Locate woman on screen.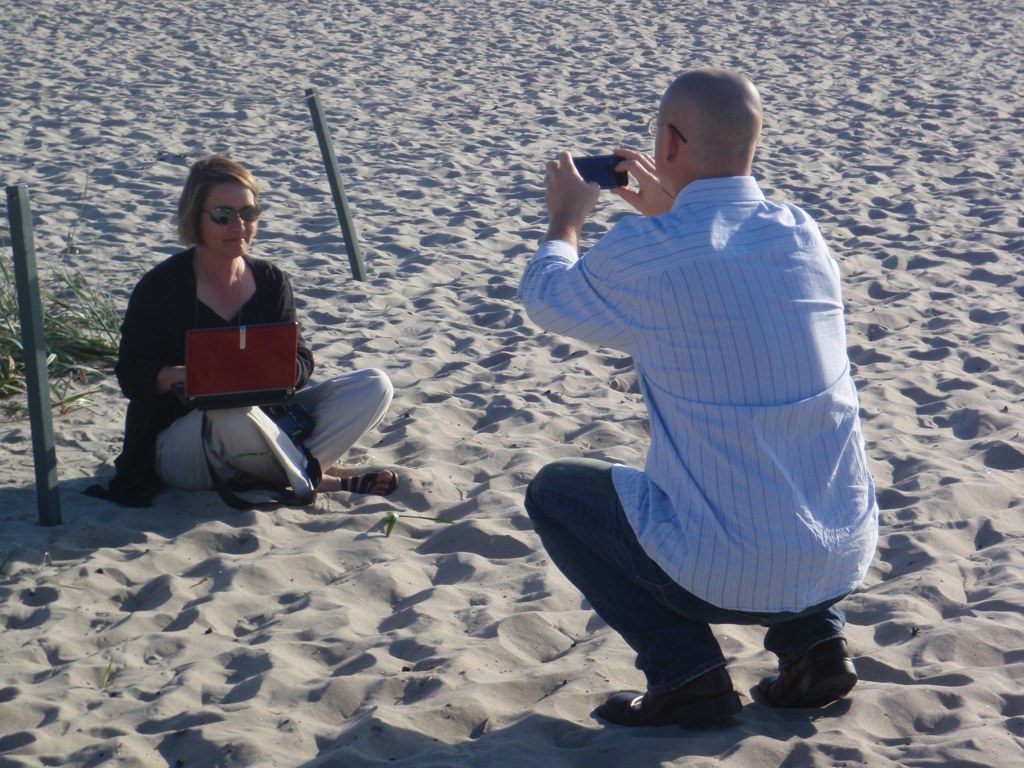
On screen at x1=99 y1=155 x2=333 y2=527.
